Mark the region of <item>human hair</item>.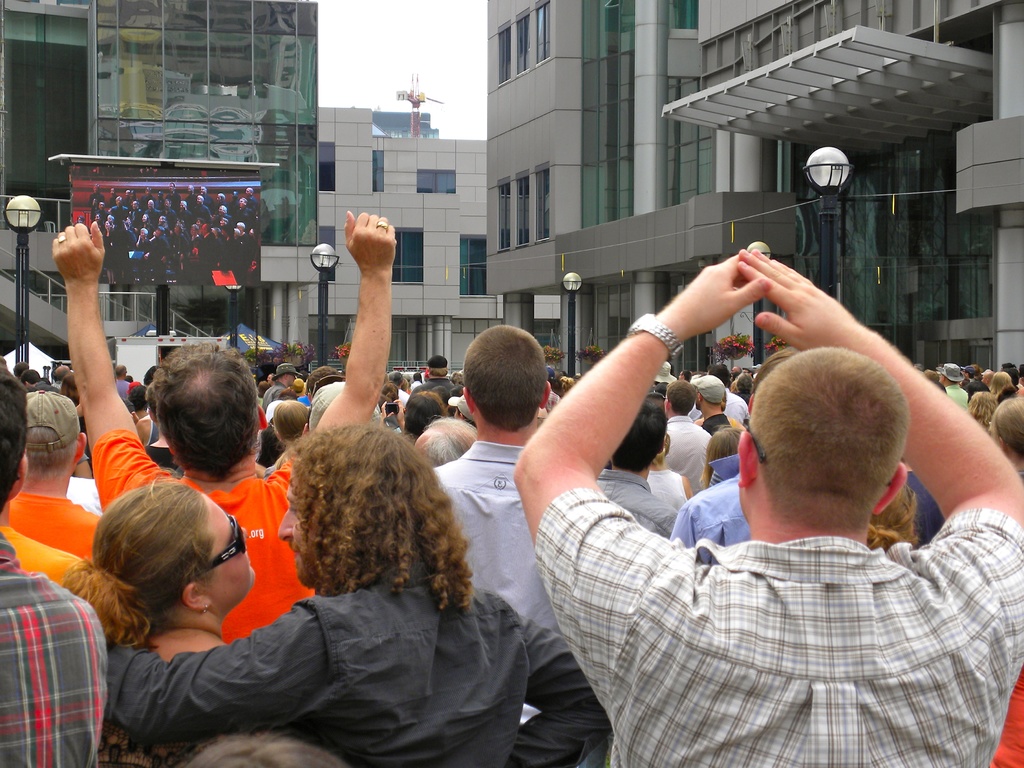
Region: (left=131, top=381, right=152, bottom=412).
